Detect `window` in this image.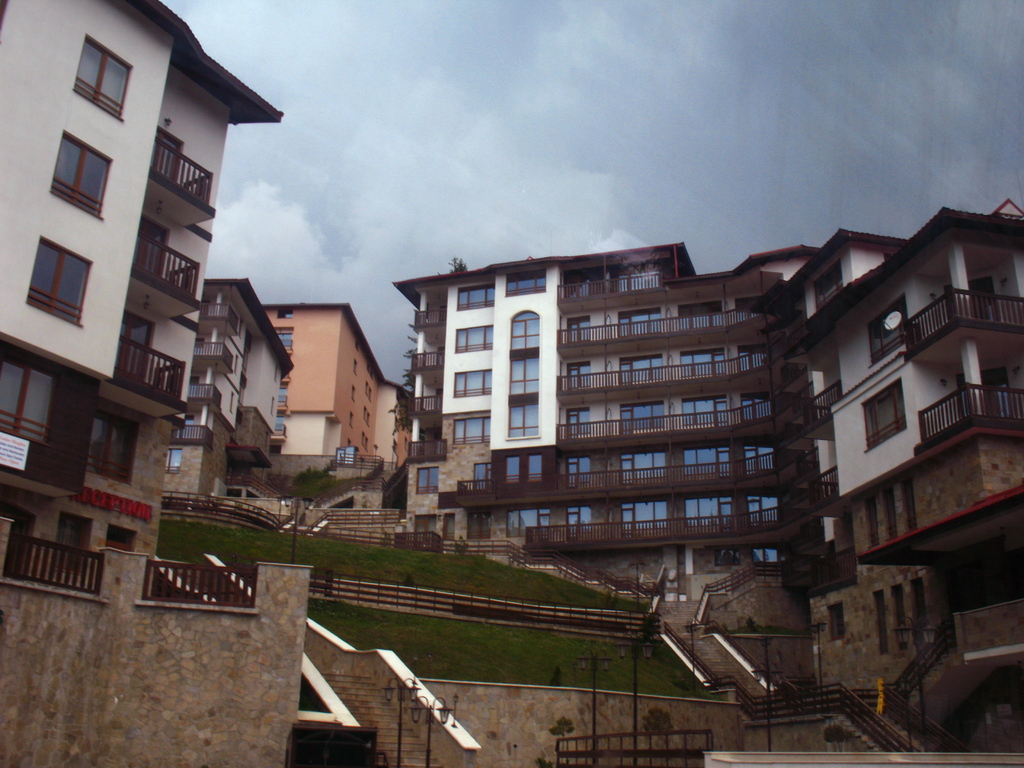
Detection: [x1=679, y1=348, x2=731, y2=377].
